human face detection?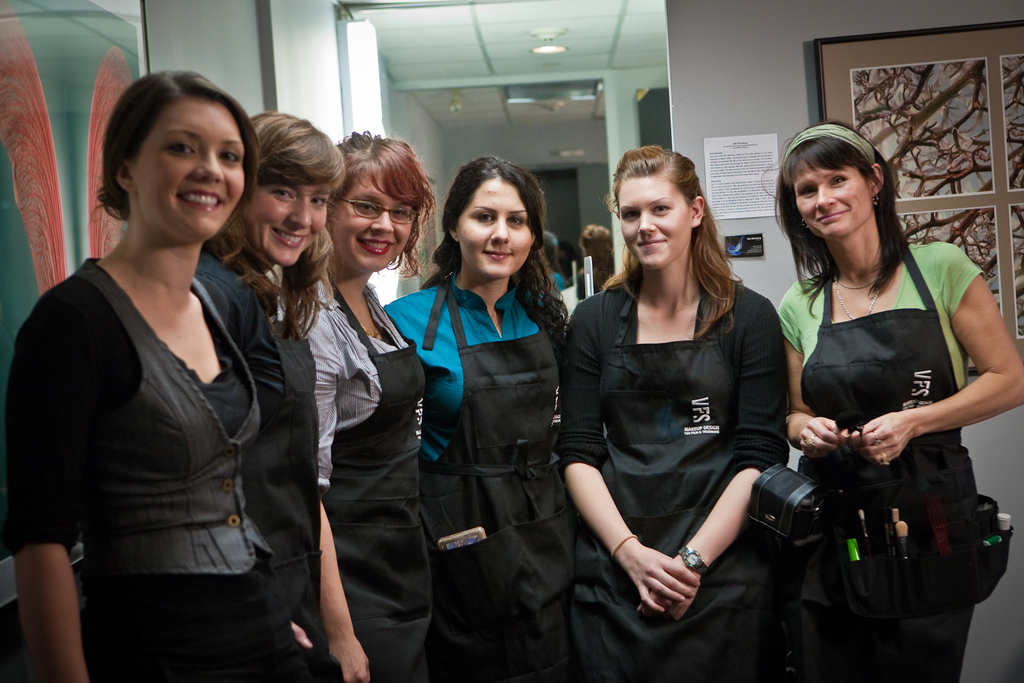
region(793, 162, 870, 237)
